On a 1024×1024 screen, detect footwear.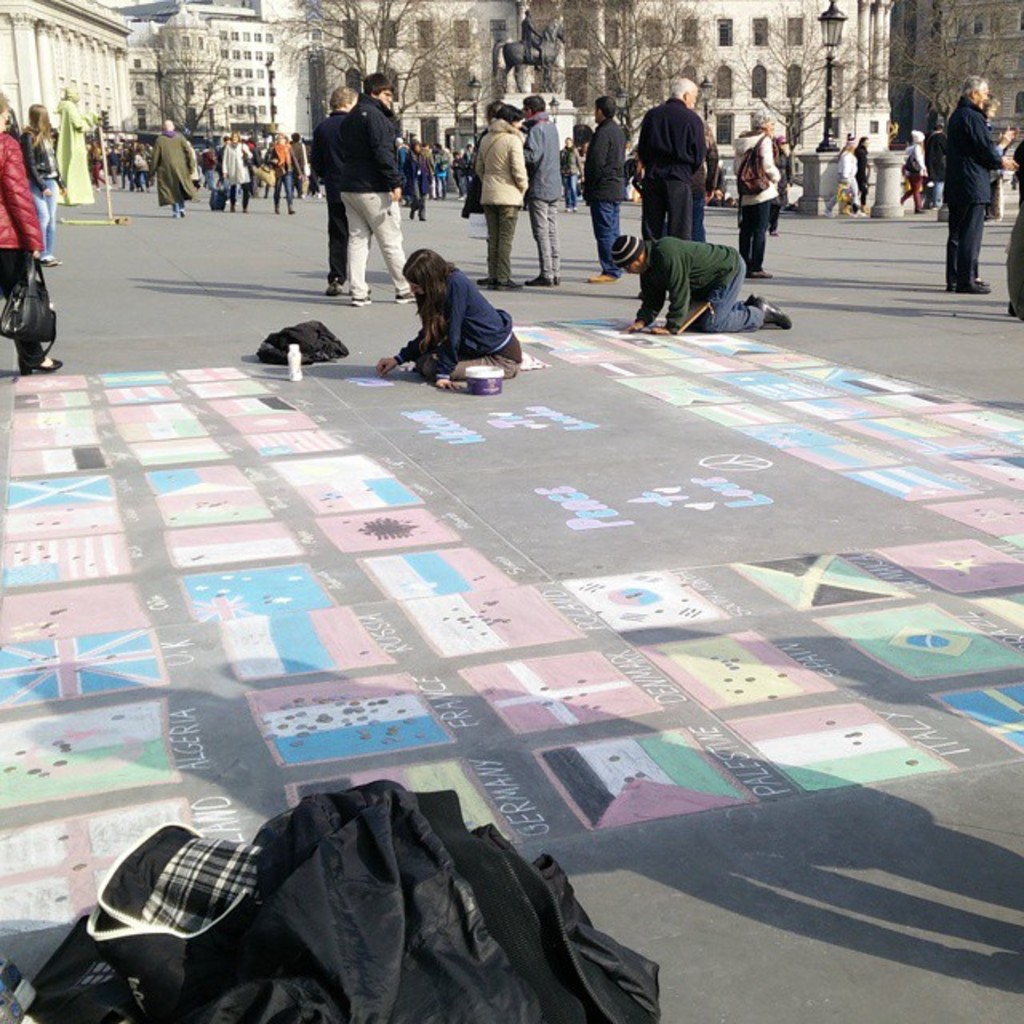
[x1=587, y1=272, x2=616, y2=280].
